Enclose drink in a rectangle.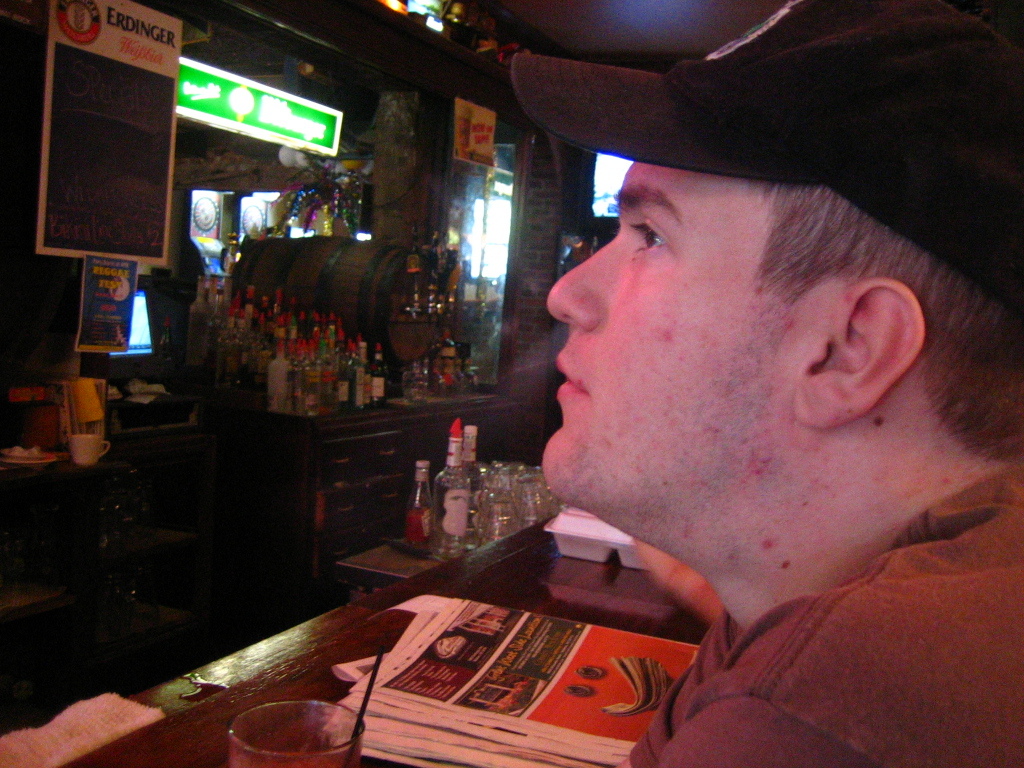
<box>370,344,386,404</box>.
